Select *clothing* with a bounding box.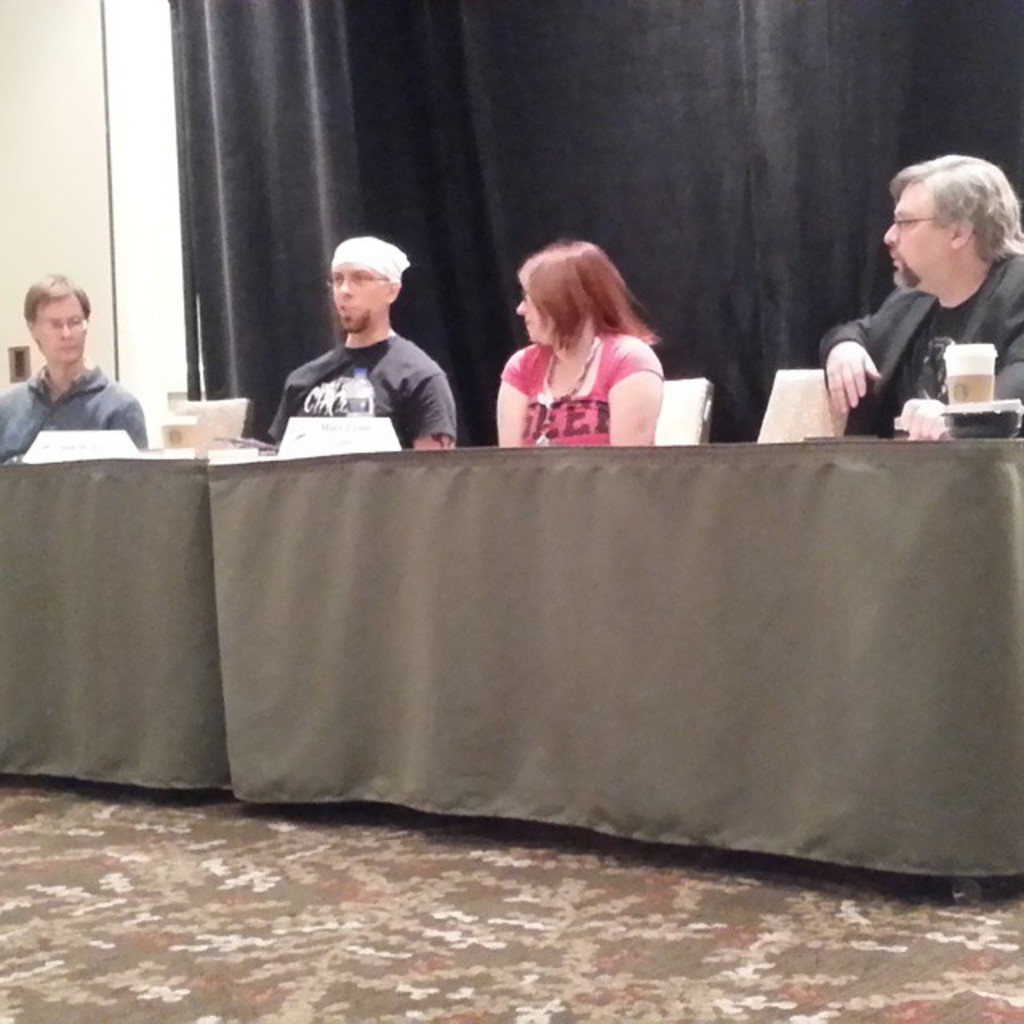
{"left": 0, "top": 363, "right": 147, "bottom": 462}.
